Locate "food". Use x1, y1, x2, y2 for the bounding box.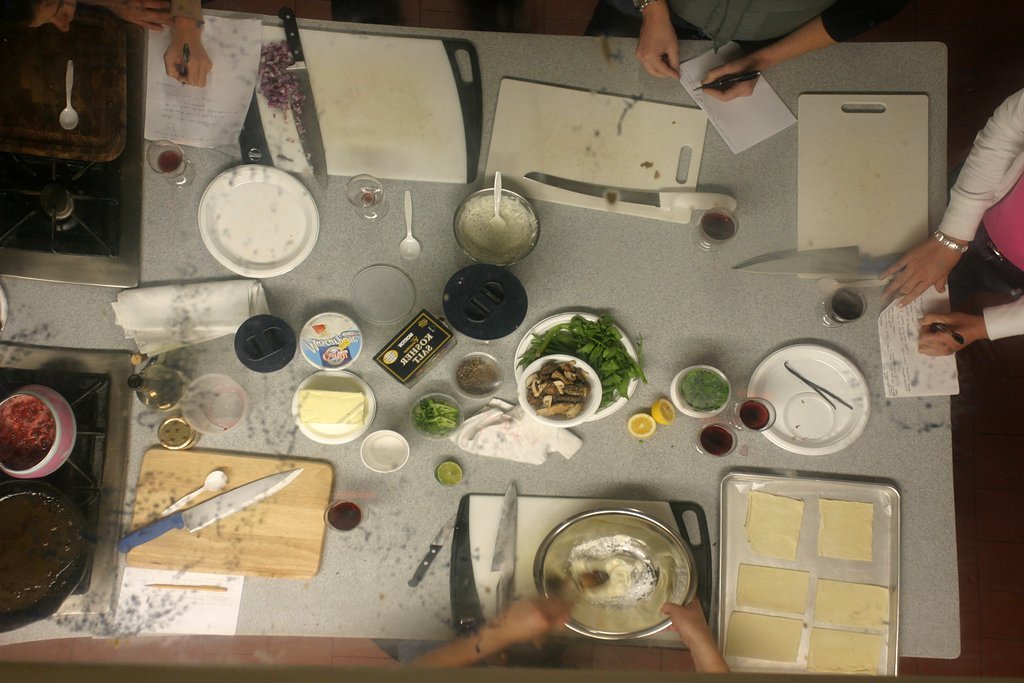
577, 534, 649, 600.
